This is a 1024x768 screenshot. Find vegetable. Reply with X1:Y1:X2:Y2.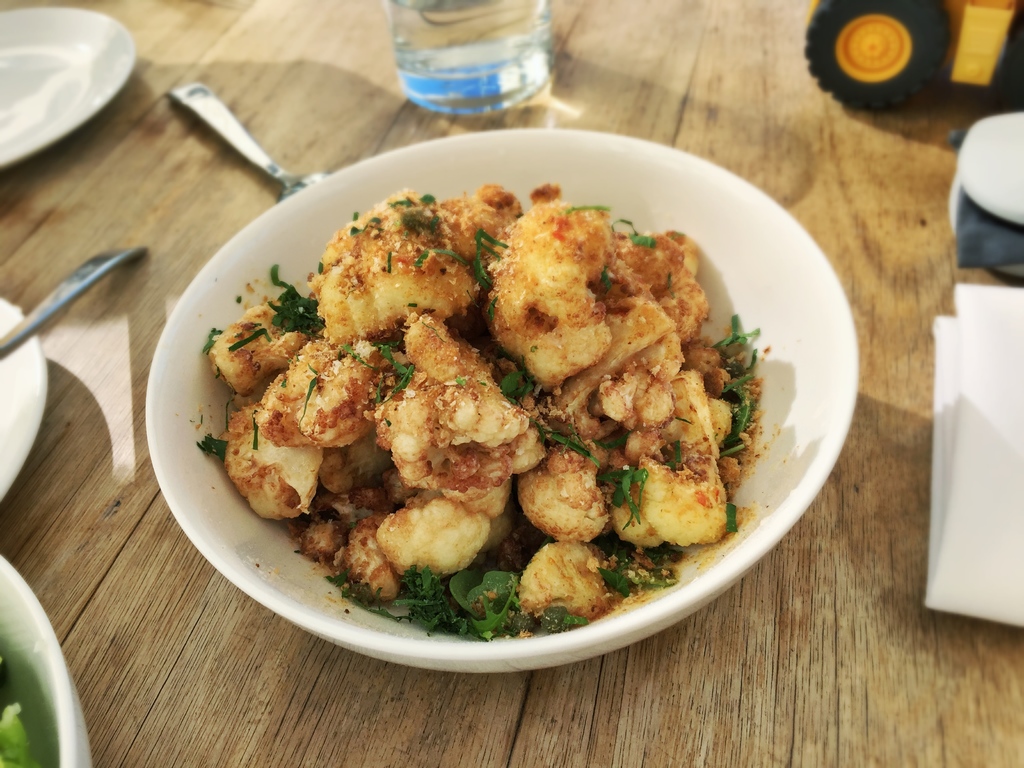
227:326:262:349.
